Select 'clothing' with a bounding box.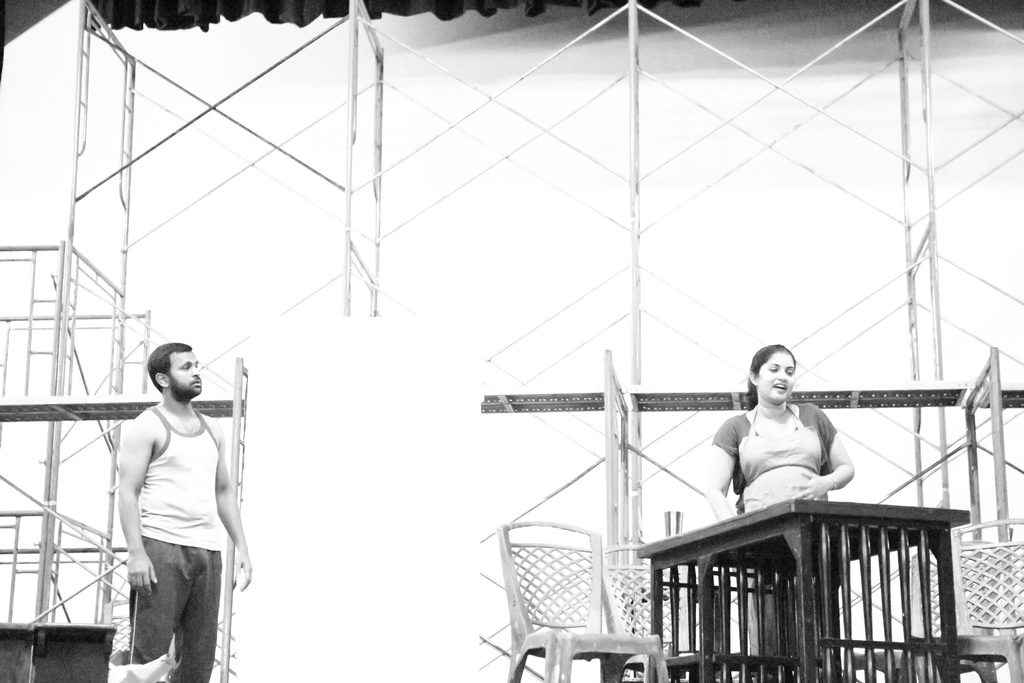
box(707, 398, 851, 680).
